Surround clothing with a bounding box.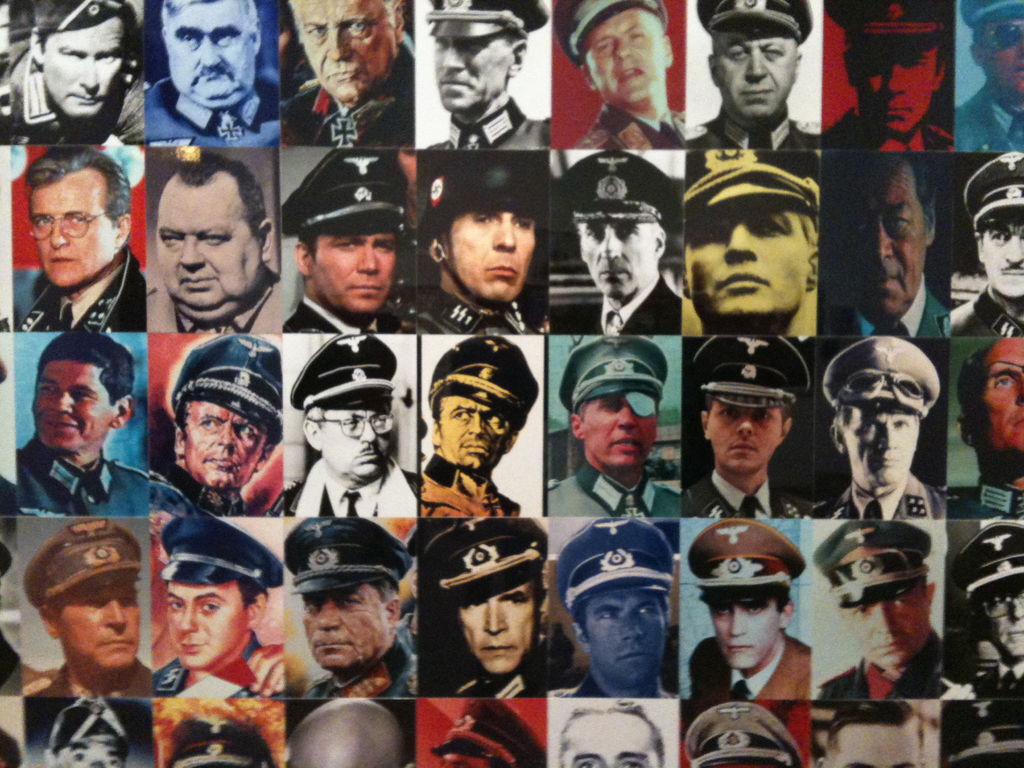
822,102,954,152.
